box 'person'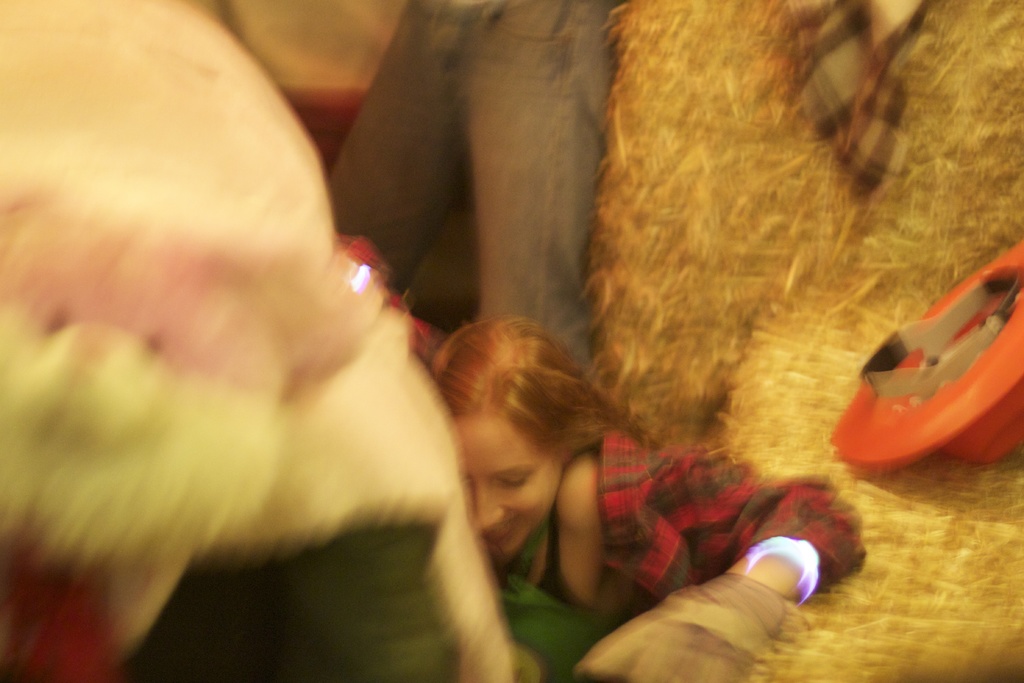
BBox(411, 312, 865, 682)
